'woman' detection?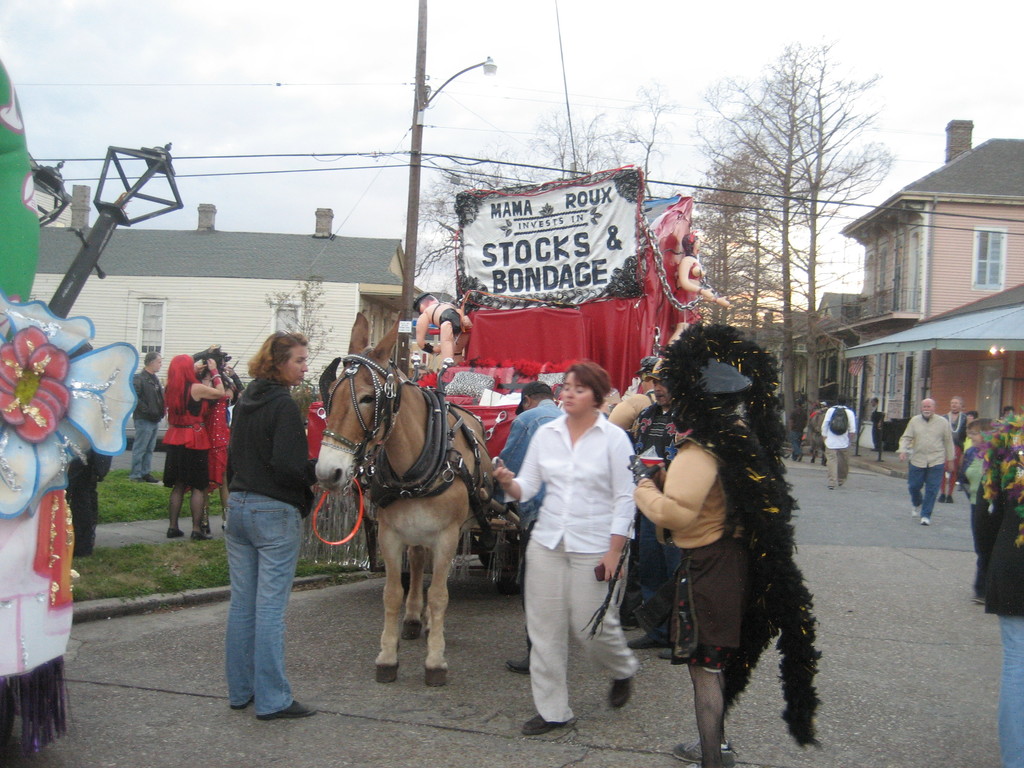
{"x1": 221, "y1": 329, "x2": 317, "y2": 719}
